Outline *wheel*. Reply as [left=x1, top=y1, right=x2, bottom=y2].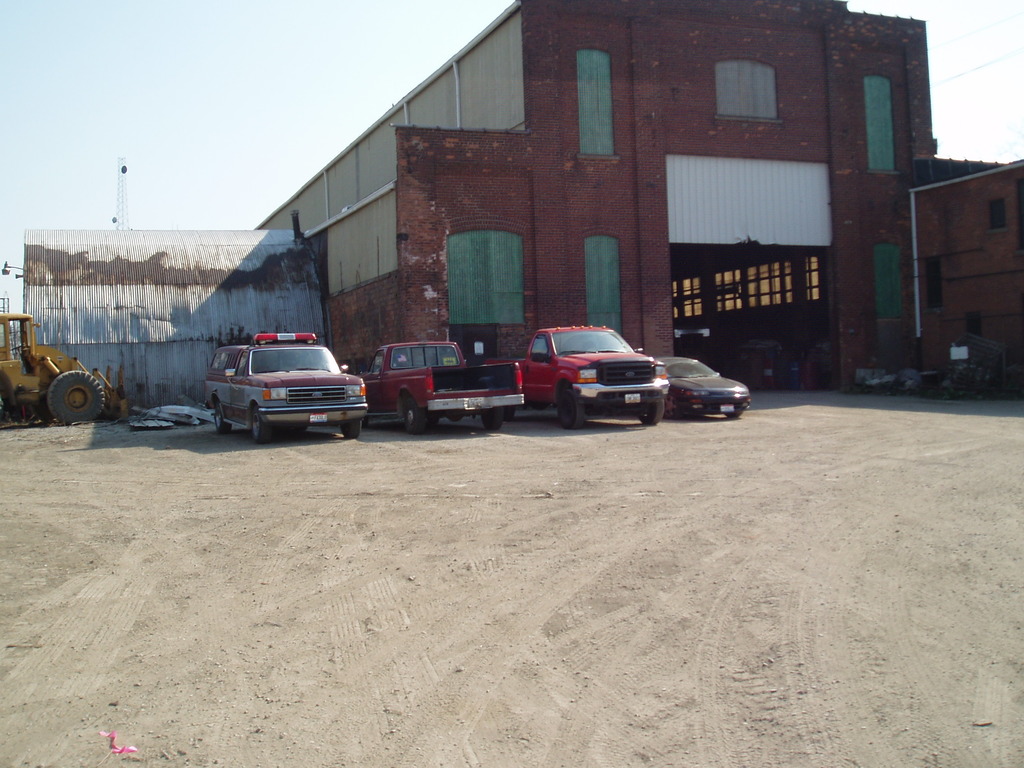
[left=559, top=390, right=584, bottom=428].
